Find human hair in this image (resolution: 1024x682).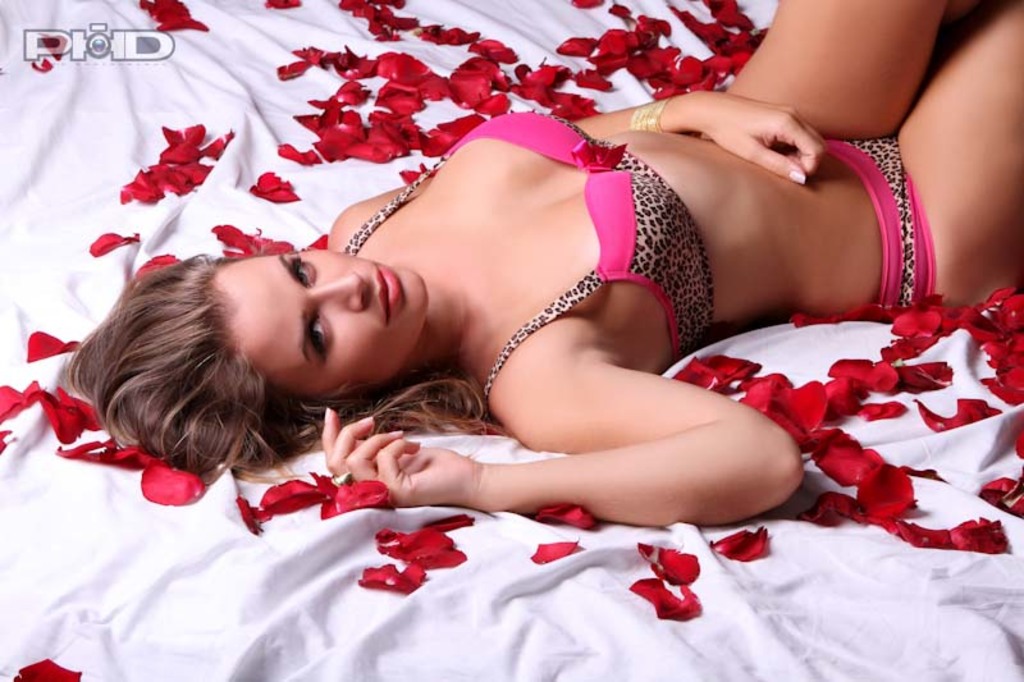
<region>58, 235, 471, 509</region>.
